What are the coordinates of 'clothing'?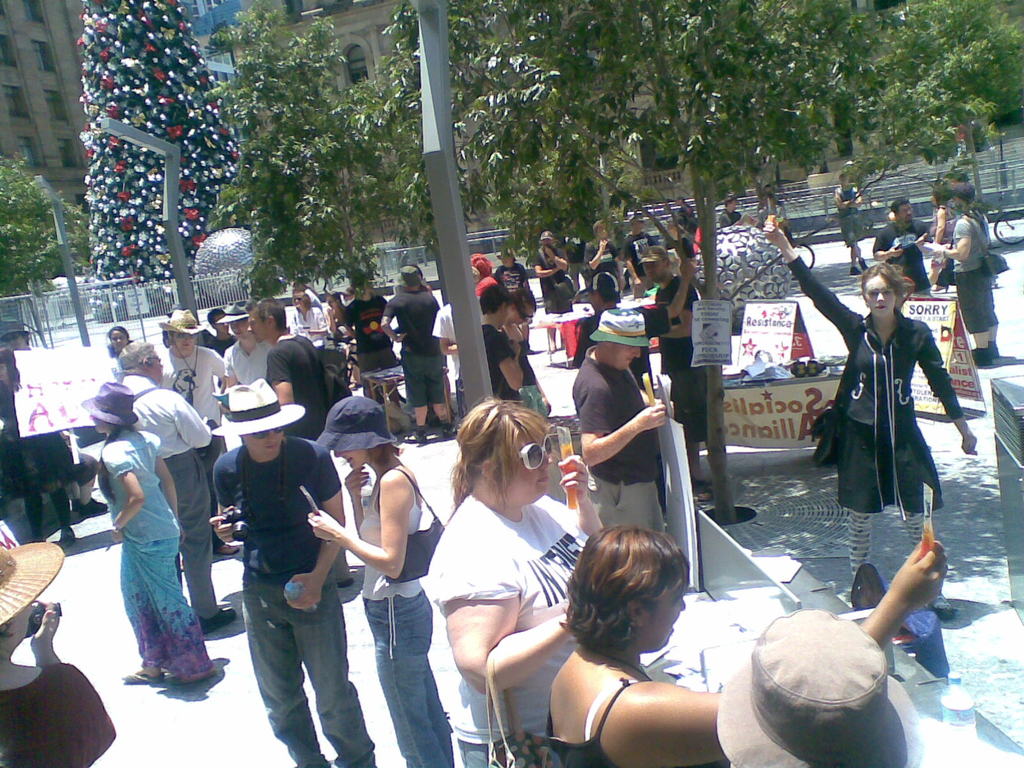
locate(950, 213, 1007, 331).
